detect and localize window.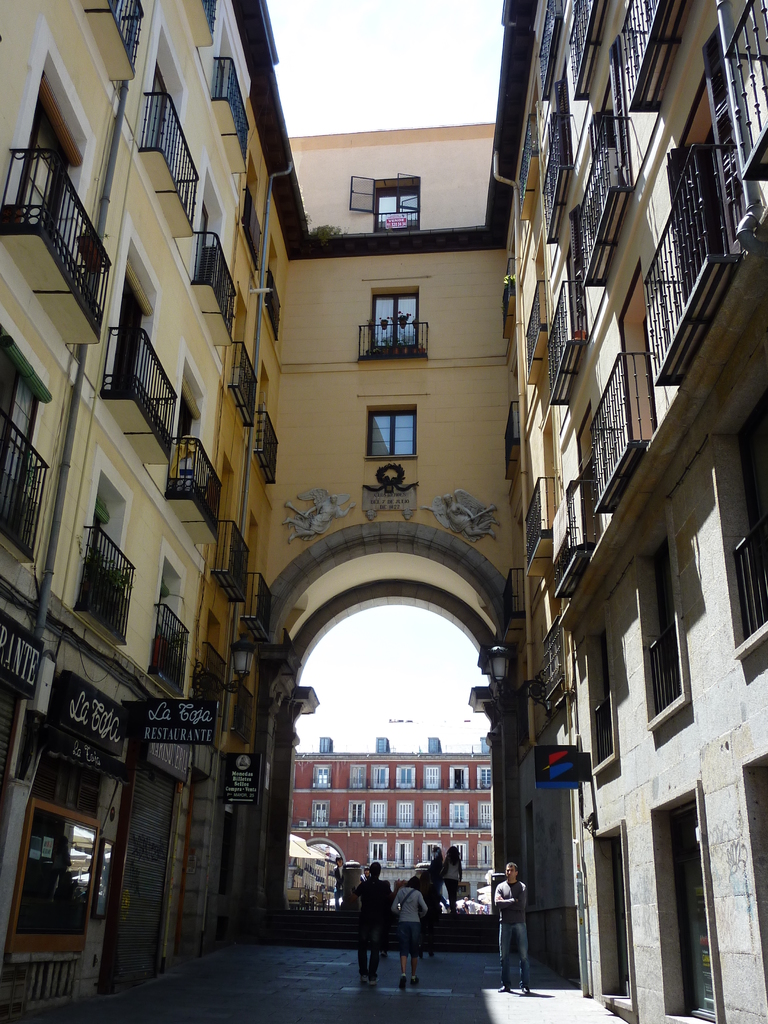
Localized at [545,62,573,218].
